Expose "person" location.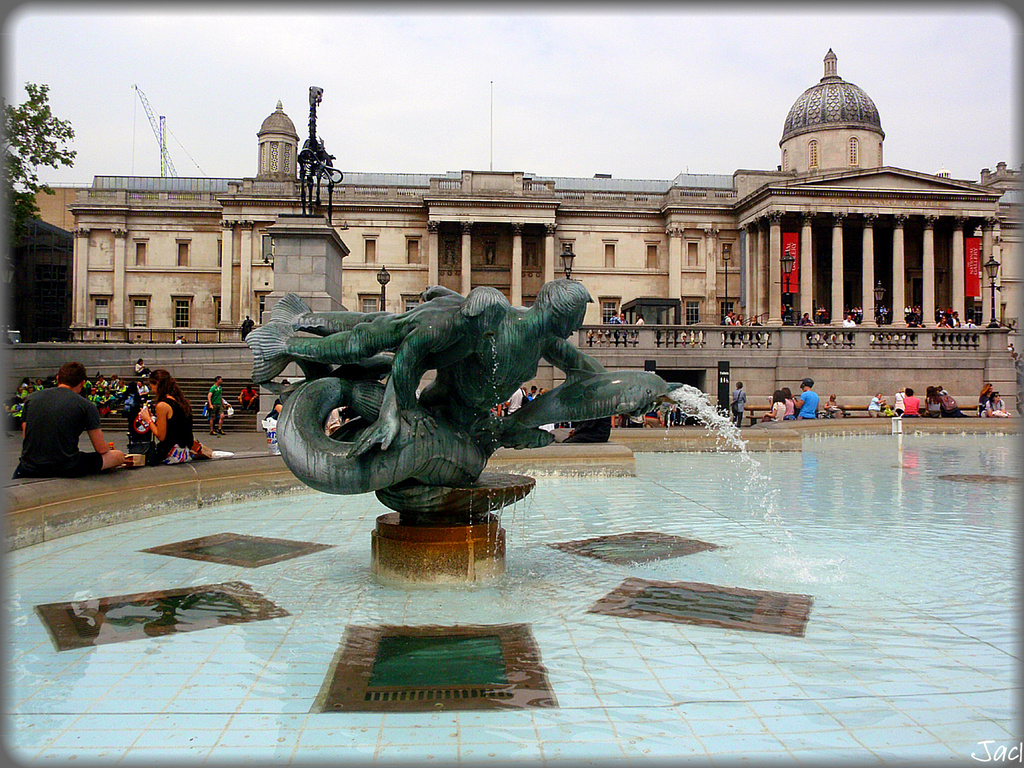
Exposed at box(249, 285, 507, 450).
